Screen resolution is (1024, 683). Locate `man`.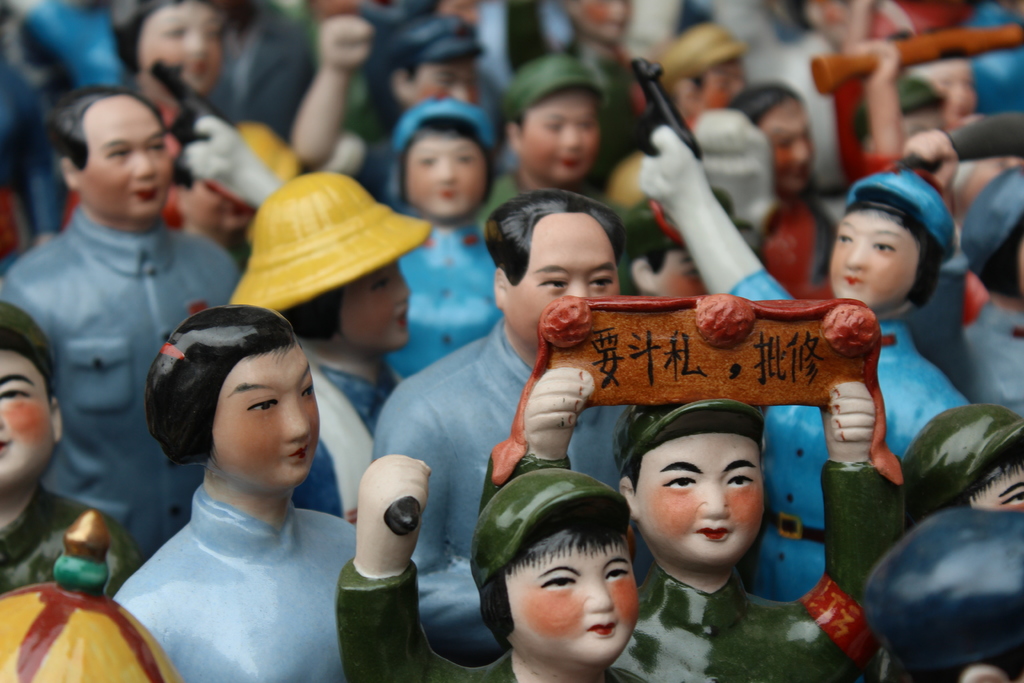
x1=639, y1=126, x2=964, y2=600.
